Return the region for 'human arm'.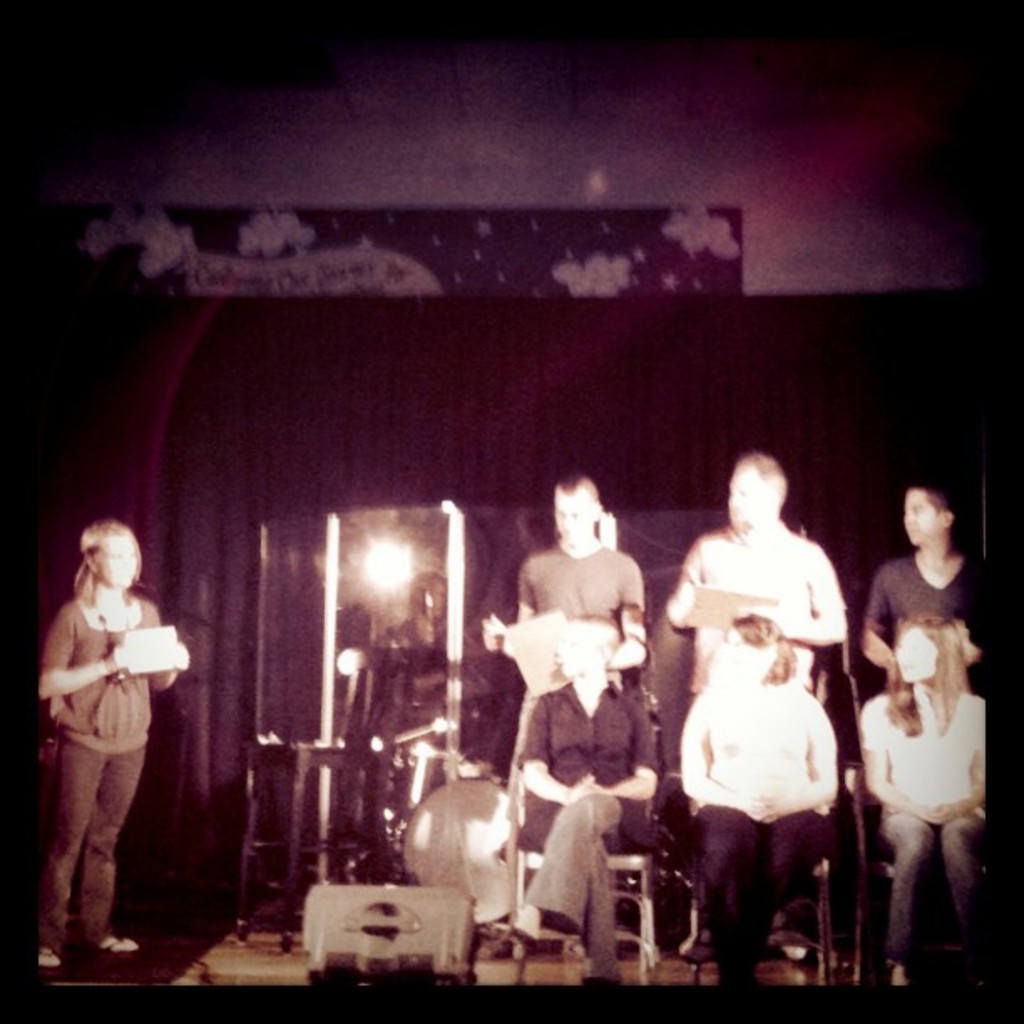
141:606:182:686.
